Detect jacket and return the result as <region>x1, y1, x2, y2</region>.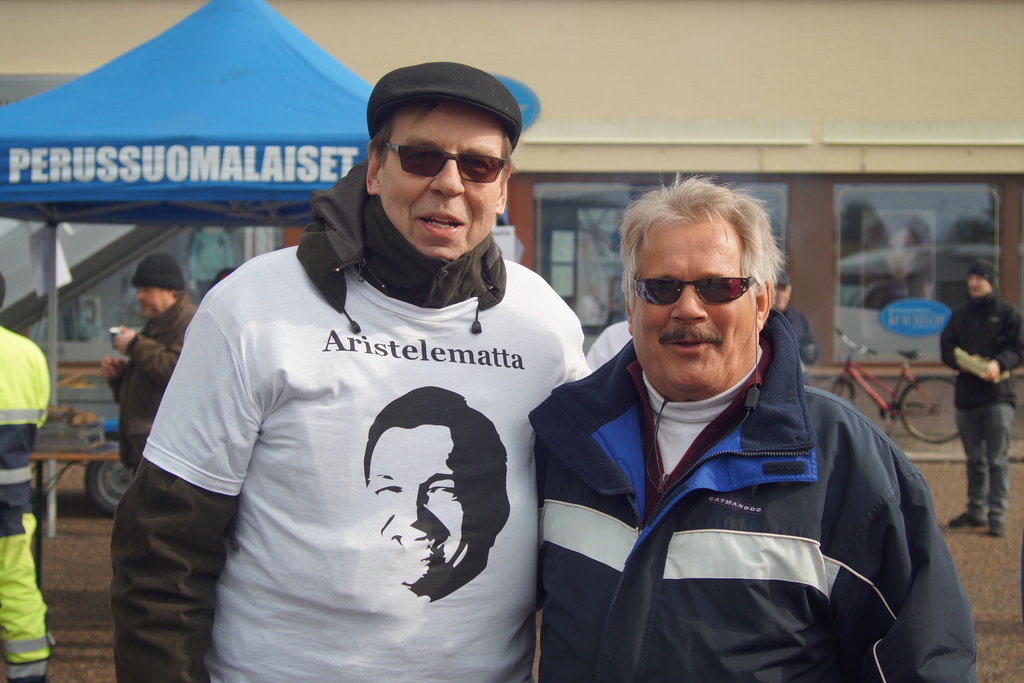
<region>935, 286, 1023, 408</region>.
